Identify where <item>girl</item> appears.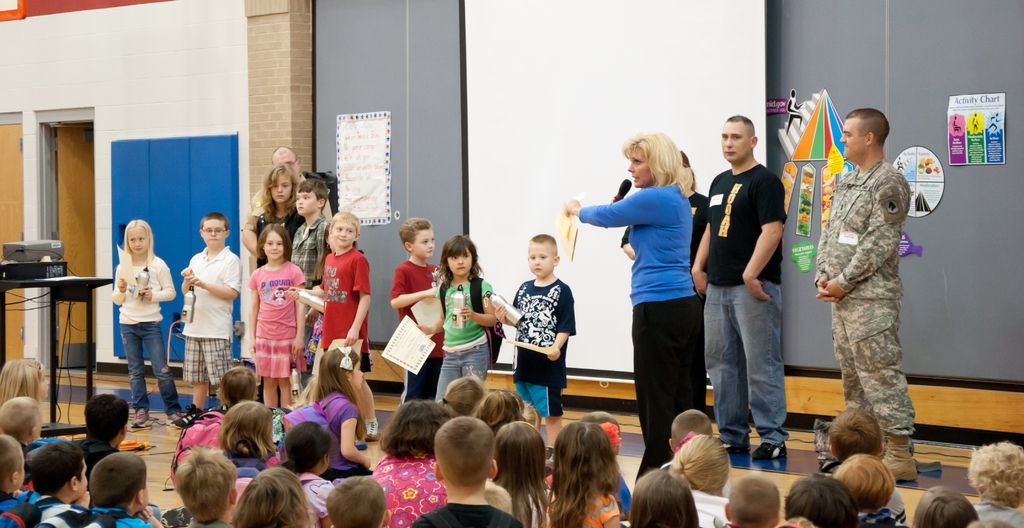
Appears at pyautogui.locateOnScreen(0, 358, 51, 406).
